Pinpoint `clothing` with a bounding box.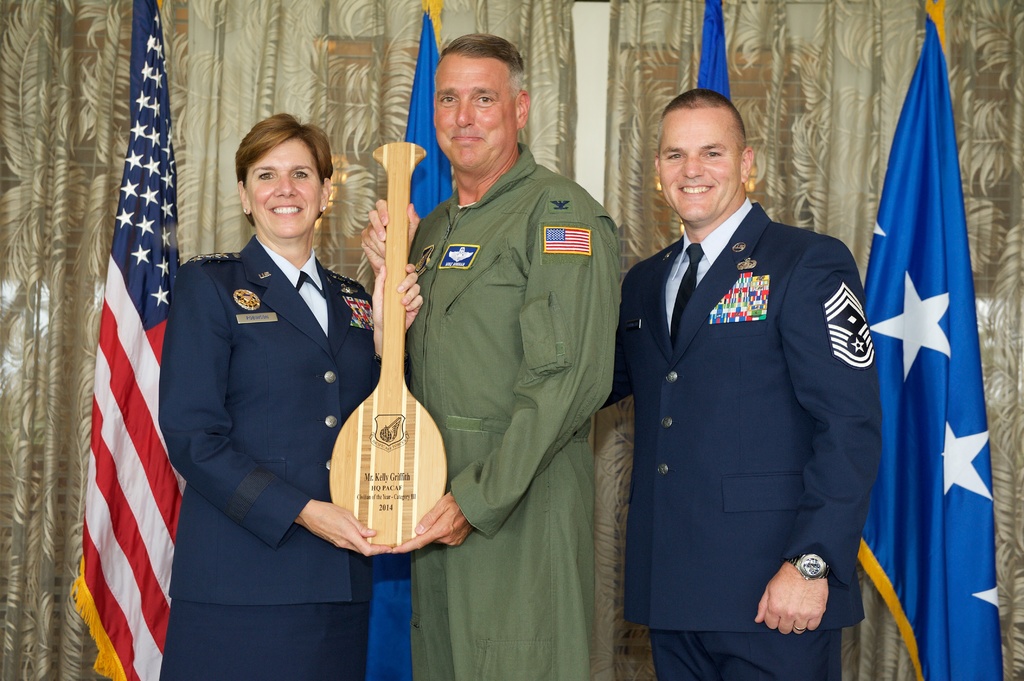
379:143:625:680.
